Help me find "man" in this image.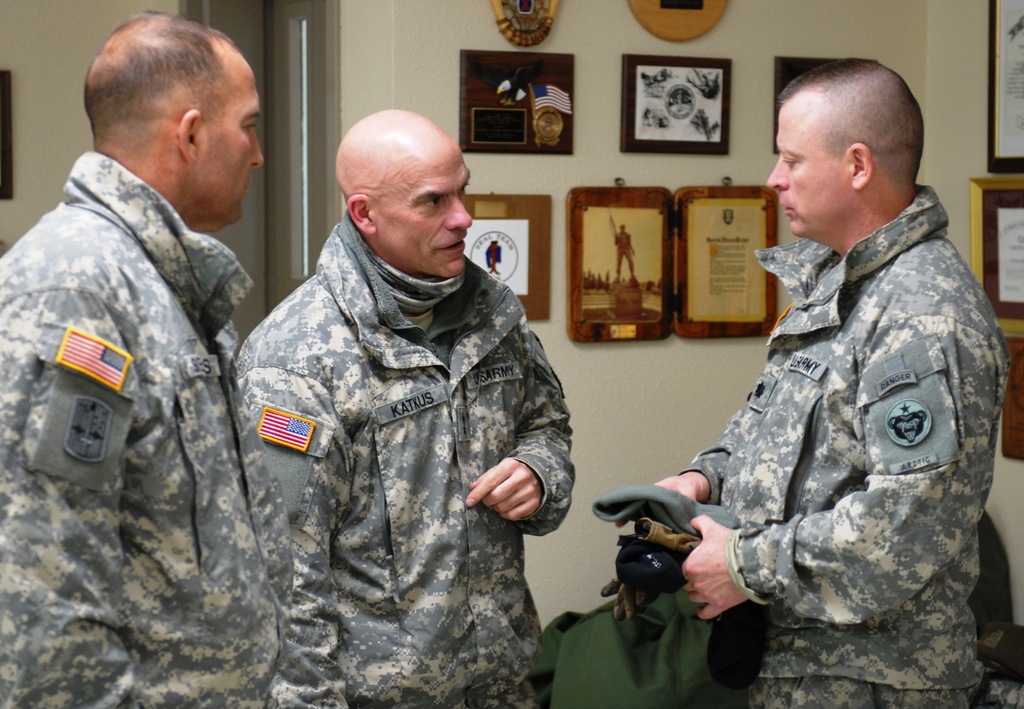
Found it: (0, 13, 295, 708).
